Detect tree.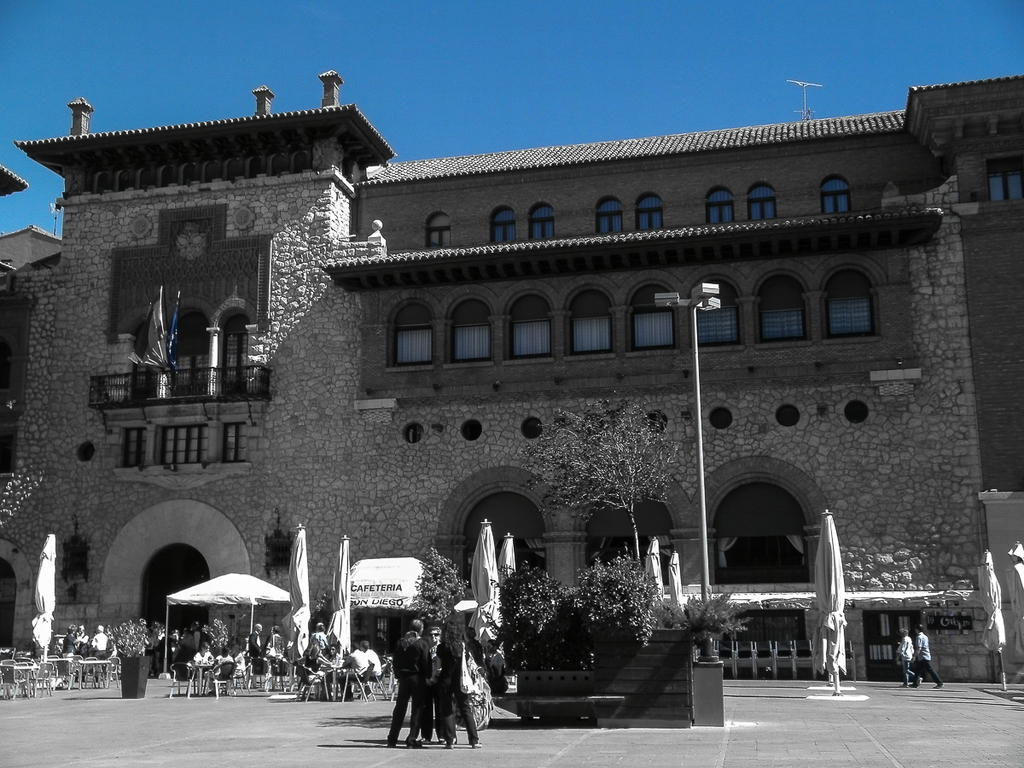
Detected at rect(521, 402, 690, 572).
